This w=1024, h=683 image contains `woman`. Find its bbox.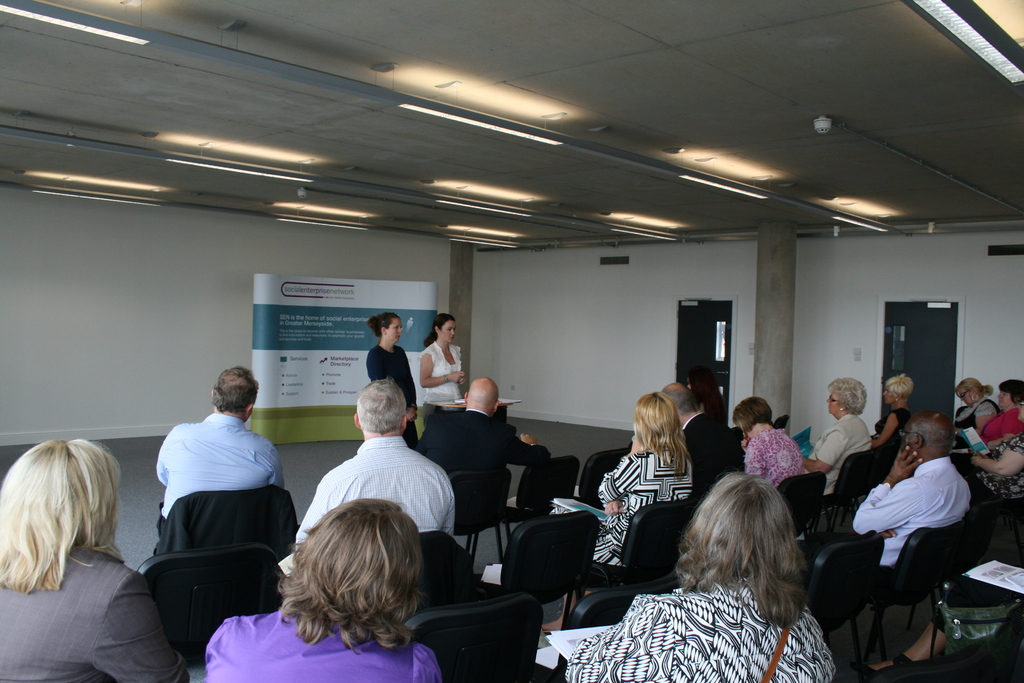
<box>365,310,417,450</box>.
